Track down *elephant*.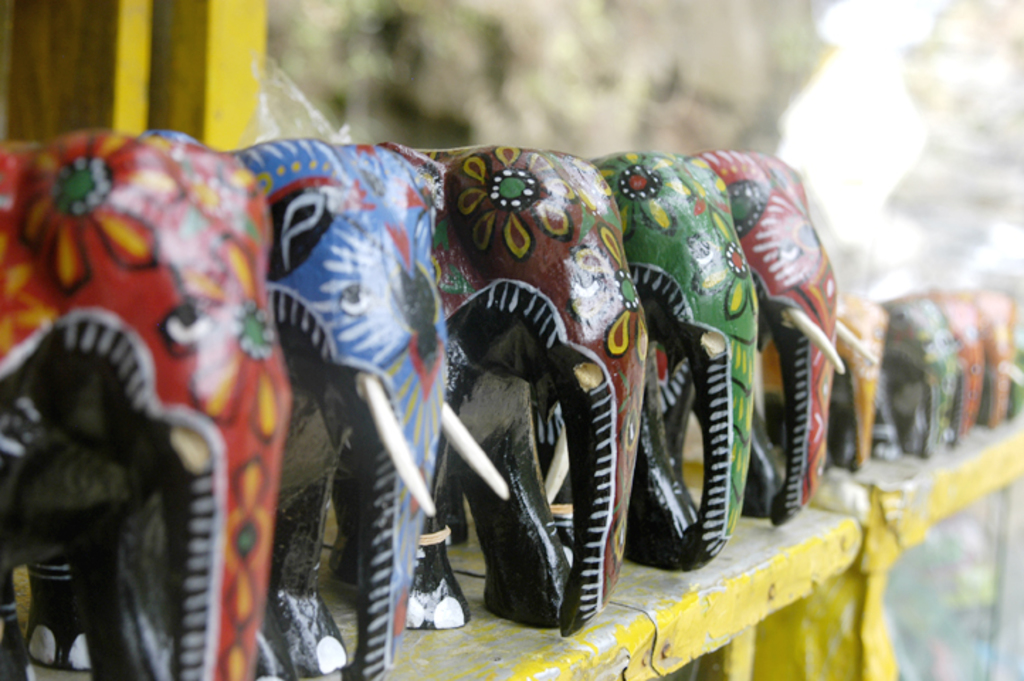
Tracked to detection(420, 145, 762, 567).
